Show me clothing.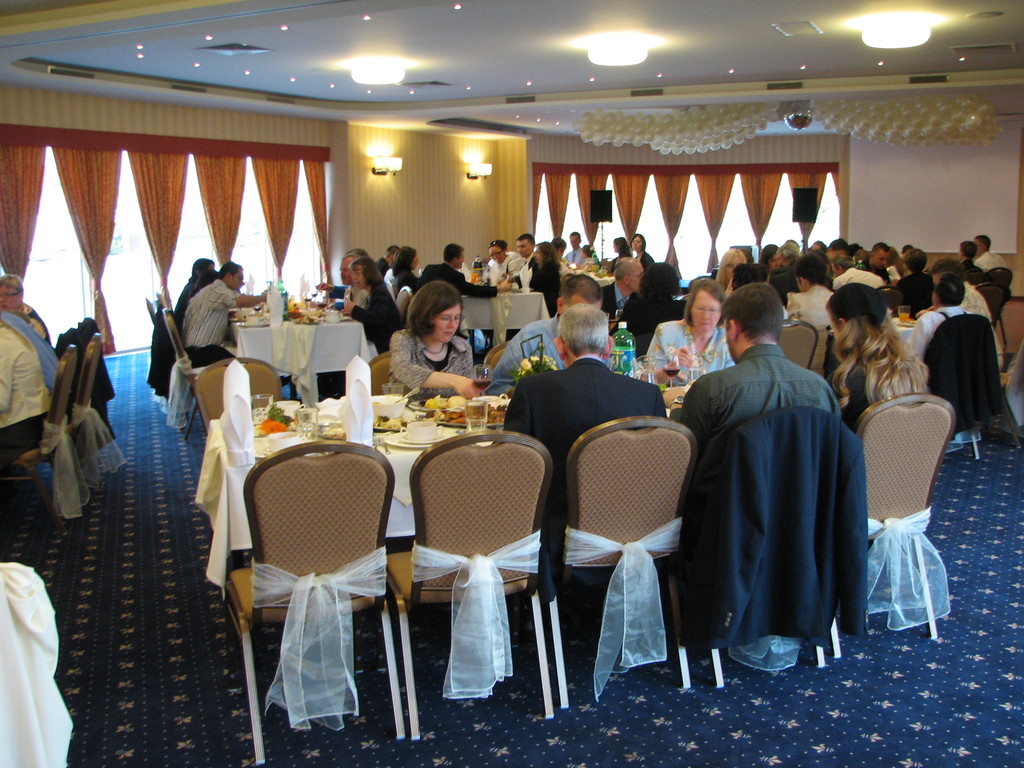
clothing is here: <region>607, 250, 627, 268</region>.
